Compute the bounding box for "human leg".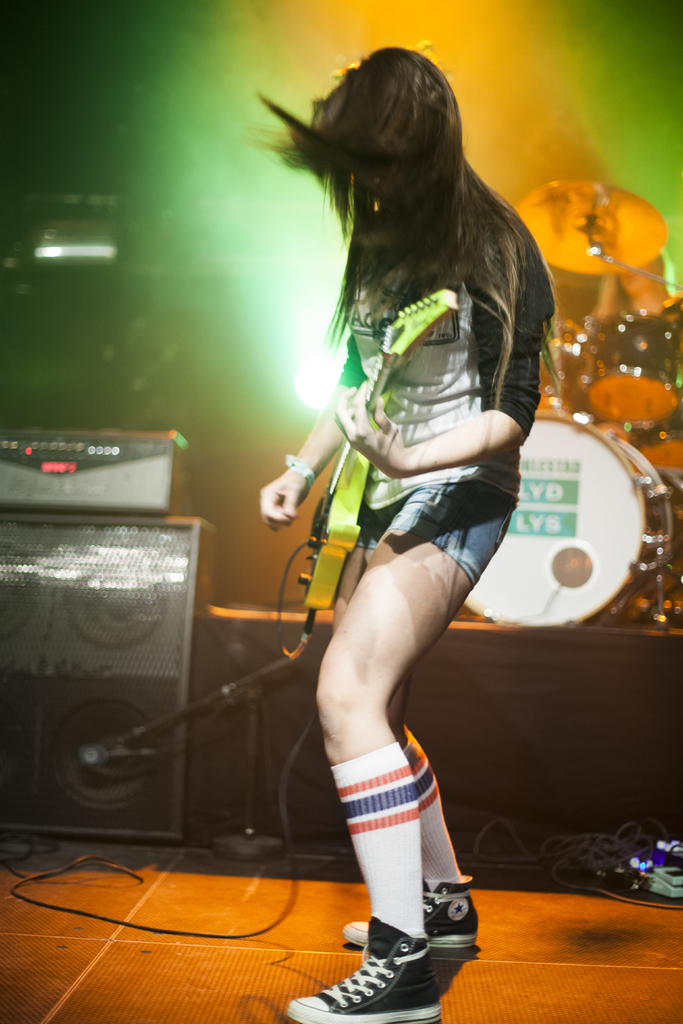
box=[284, 493, 516, 1023].
